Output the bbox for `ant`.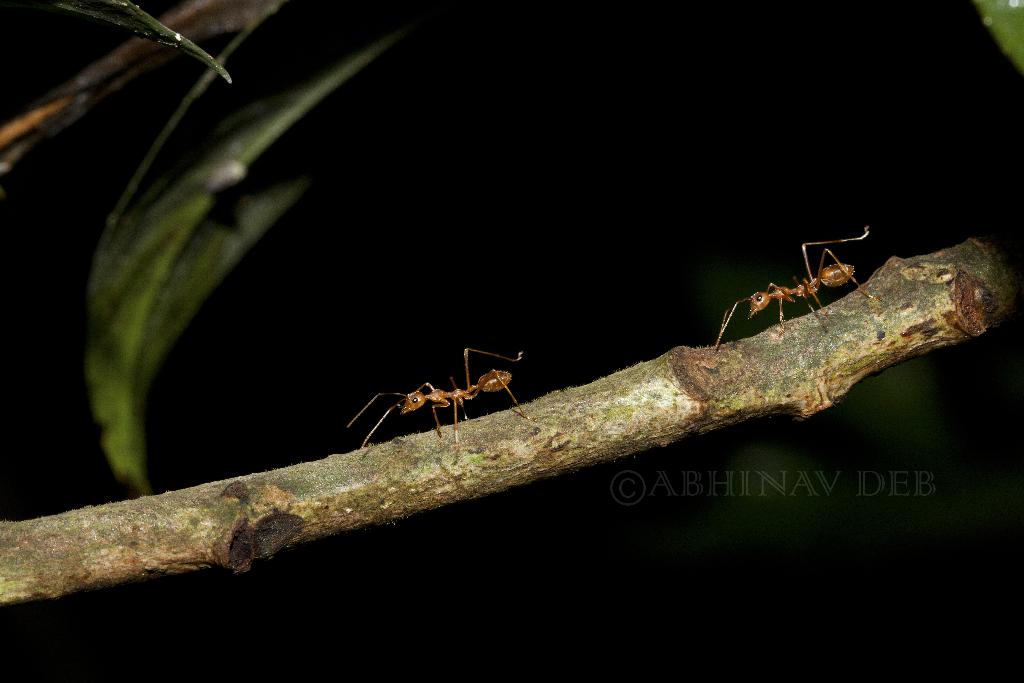
{"left": 348, "top": 348, "right": 522, "bottom": 449}.
